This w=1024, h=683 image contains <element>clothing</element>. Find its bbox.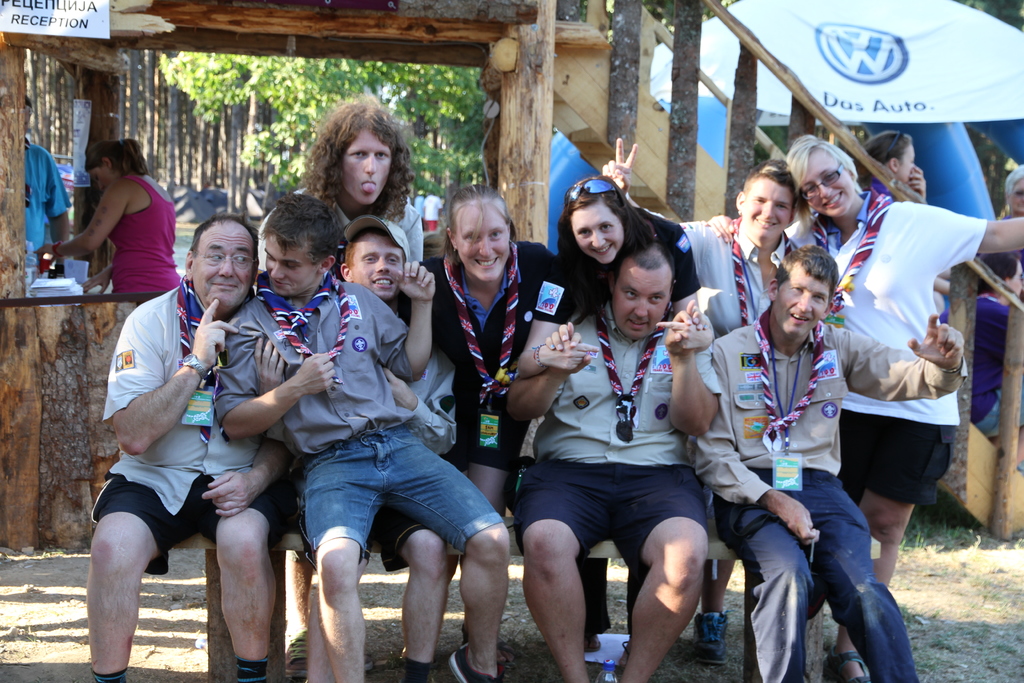
box(212, 280, 510, 566).
